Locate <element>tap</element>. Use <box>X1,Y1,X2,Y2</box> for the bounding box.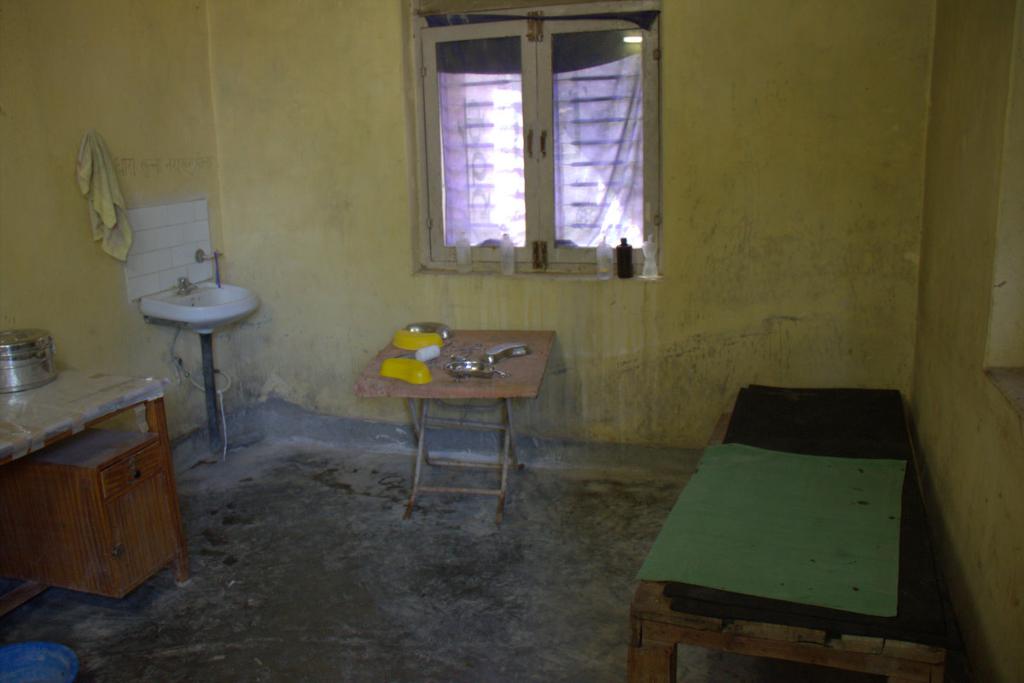
<box>177,276,196,294</box>.
